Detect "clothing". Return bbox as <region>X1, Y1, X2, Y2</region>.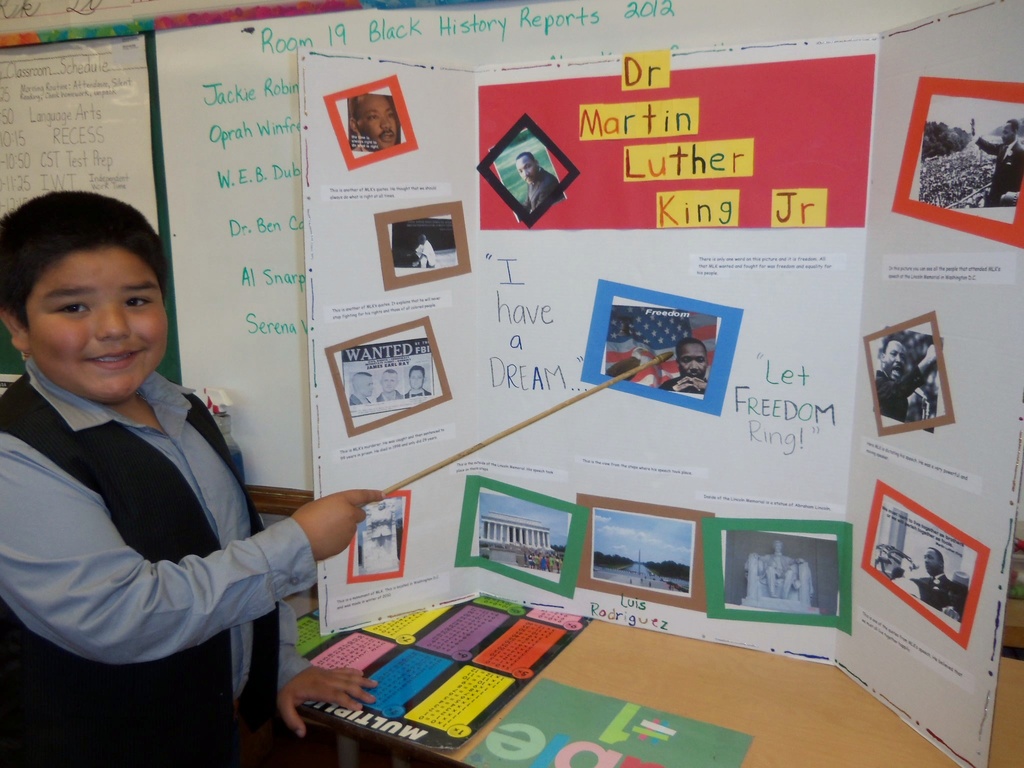
<region>380, 392, 402, 405</region>.
